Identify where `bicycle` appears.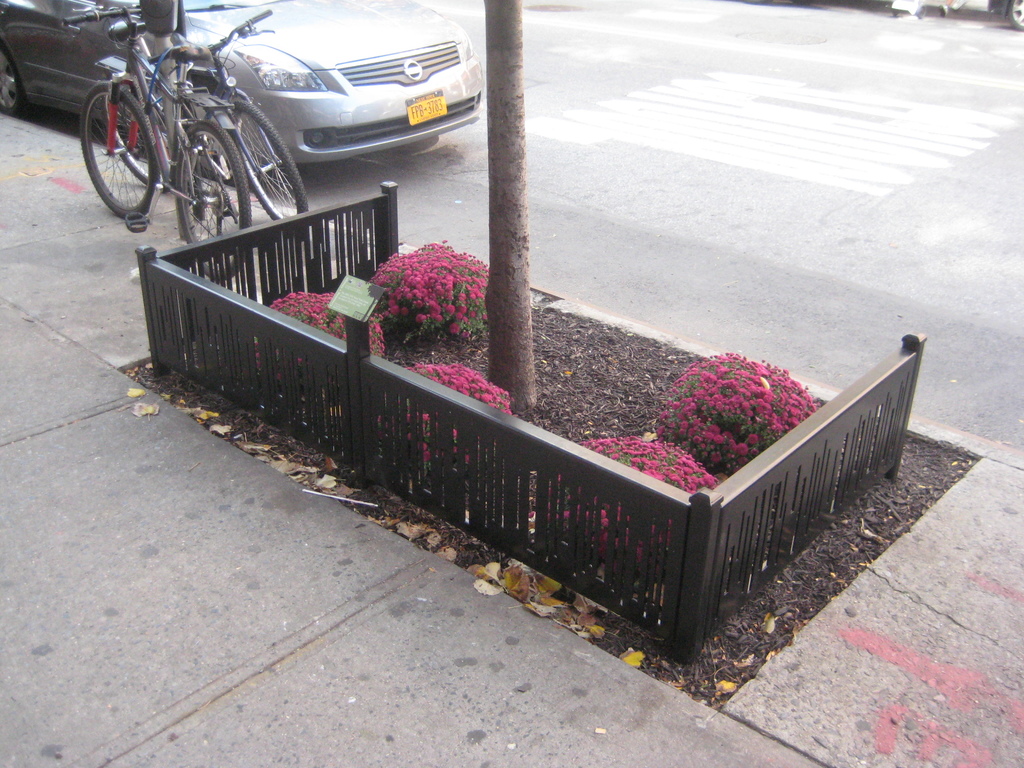
Appears at [104, 13, 307, 240].
